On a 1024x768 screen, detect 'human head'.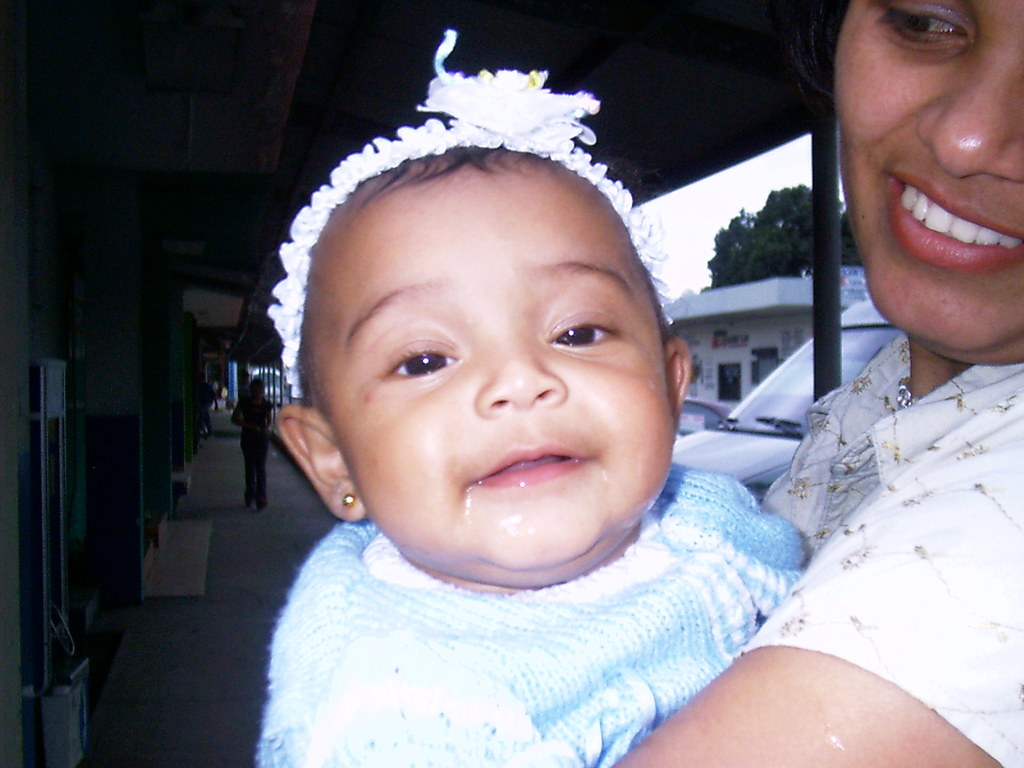
(263,30,669,559).
